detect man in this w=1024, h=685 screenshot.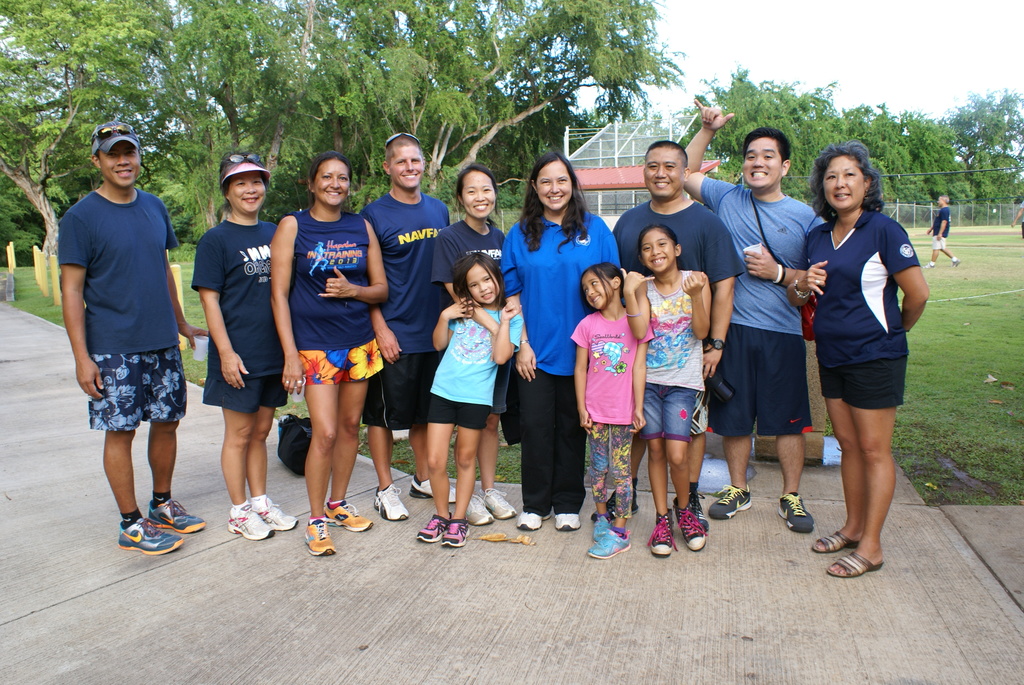
Detection: (60, 130, 197, 560).
